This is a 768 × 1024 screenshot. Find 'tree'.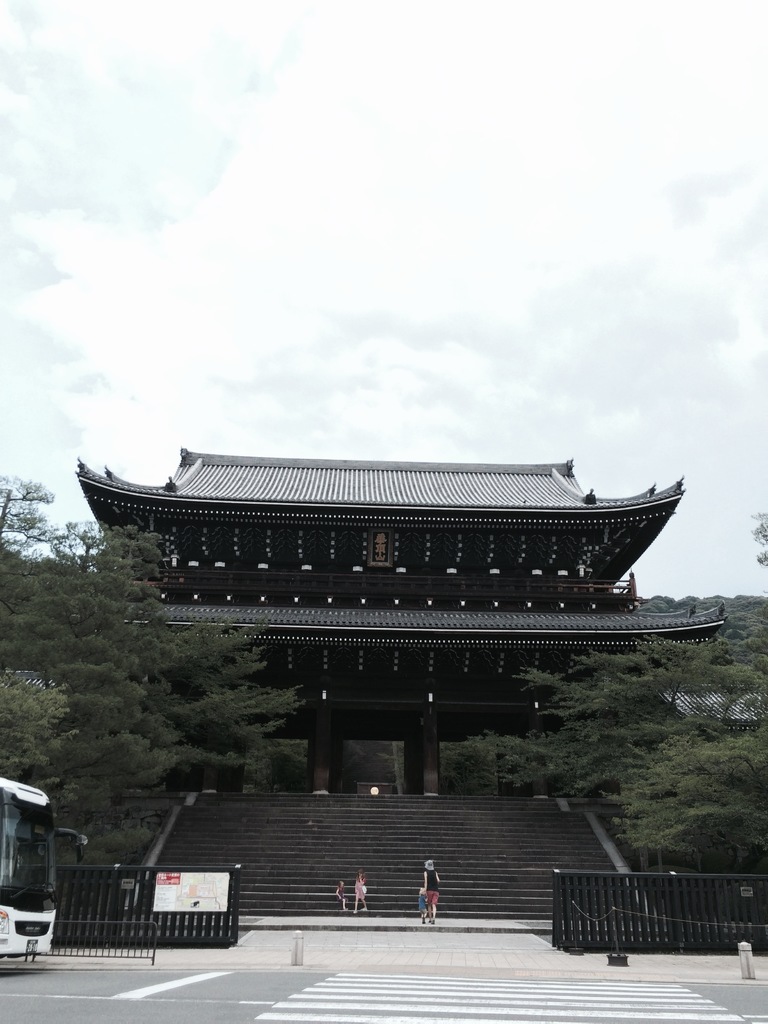
Bounding box: 0 655 67 787.
